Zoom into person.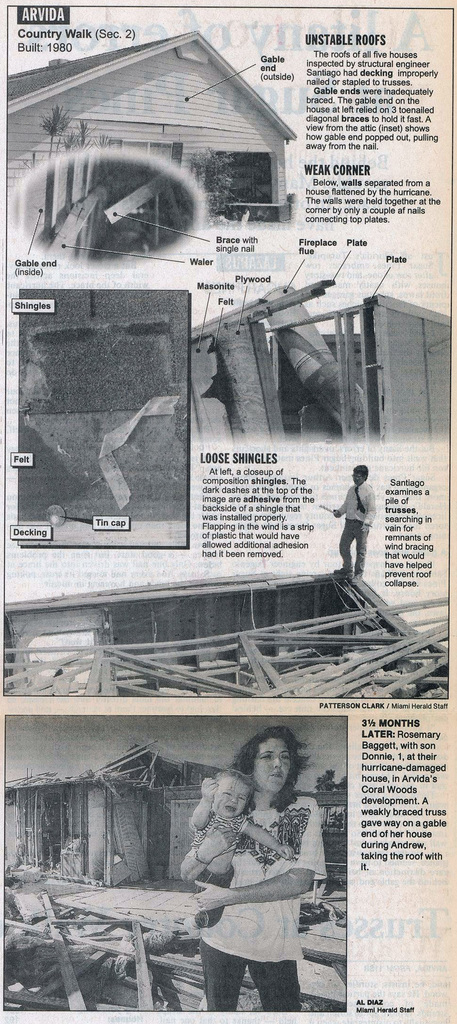
Zoom target: x1=333, y1=463, x2=378, y2=575.
